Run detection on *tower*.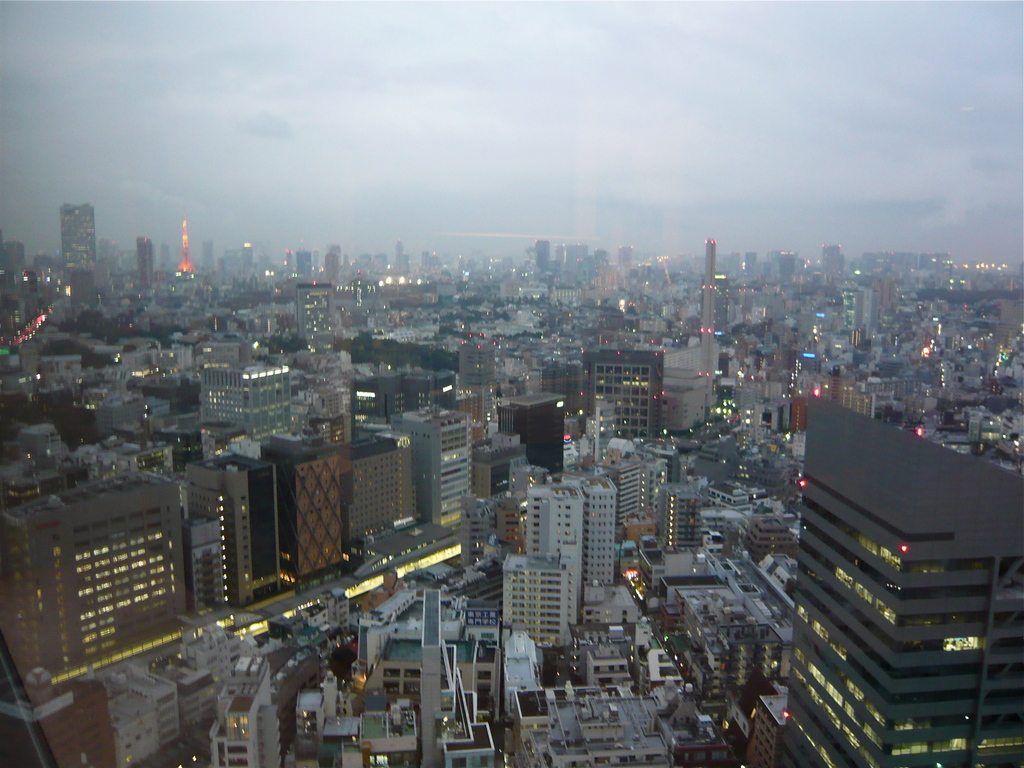
Result: locate(335, 425, 429, 536).
